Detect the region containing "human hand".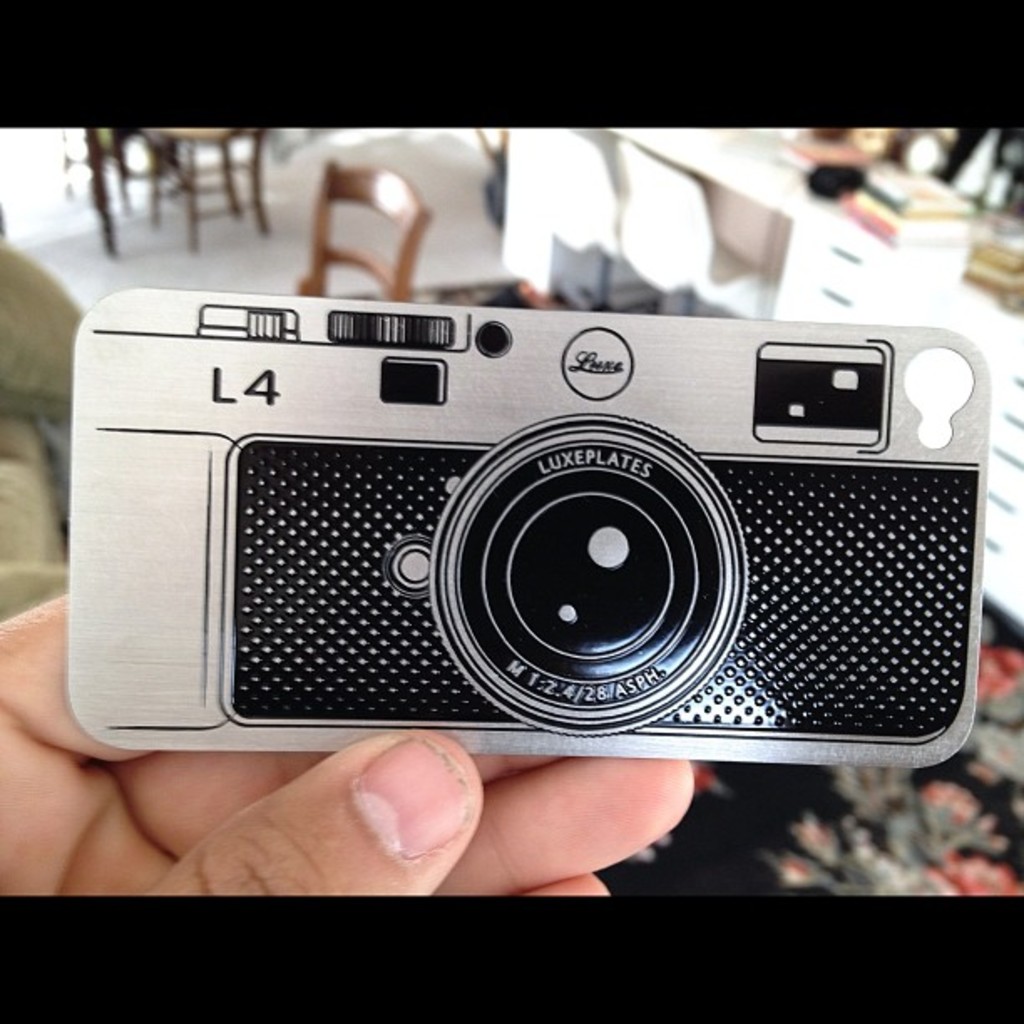
rect(0, 592, 693, 902).
